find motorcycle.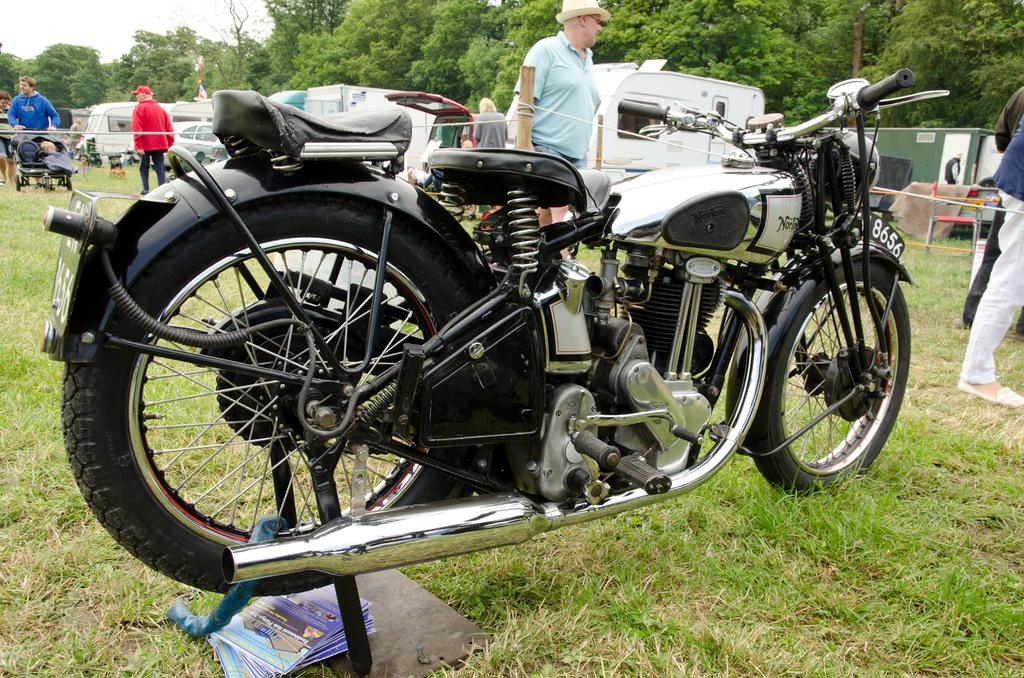
<box>39,67,948,677</box>.
